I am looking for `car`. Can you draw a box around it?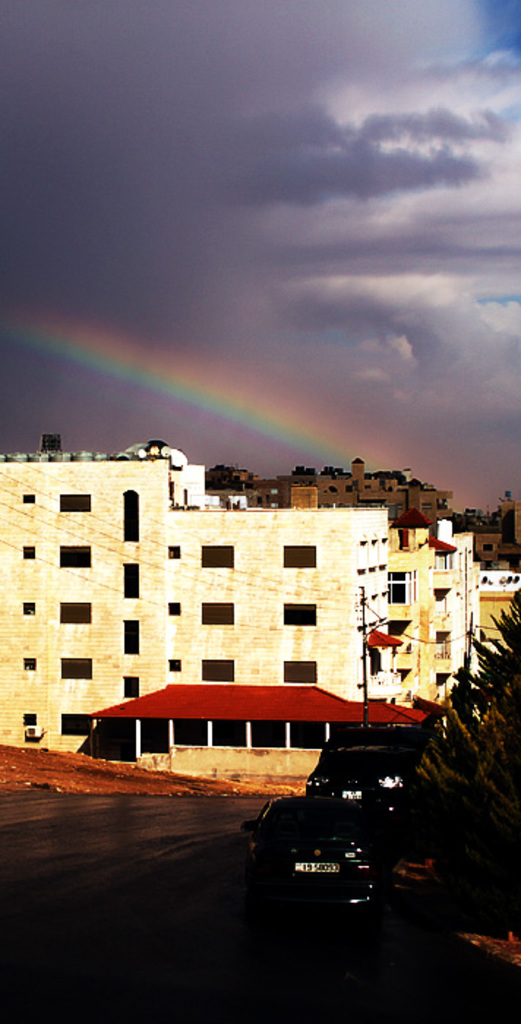
Sure, the bounding box is (304,724,441,822).
